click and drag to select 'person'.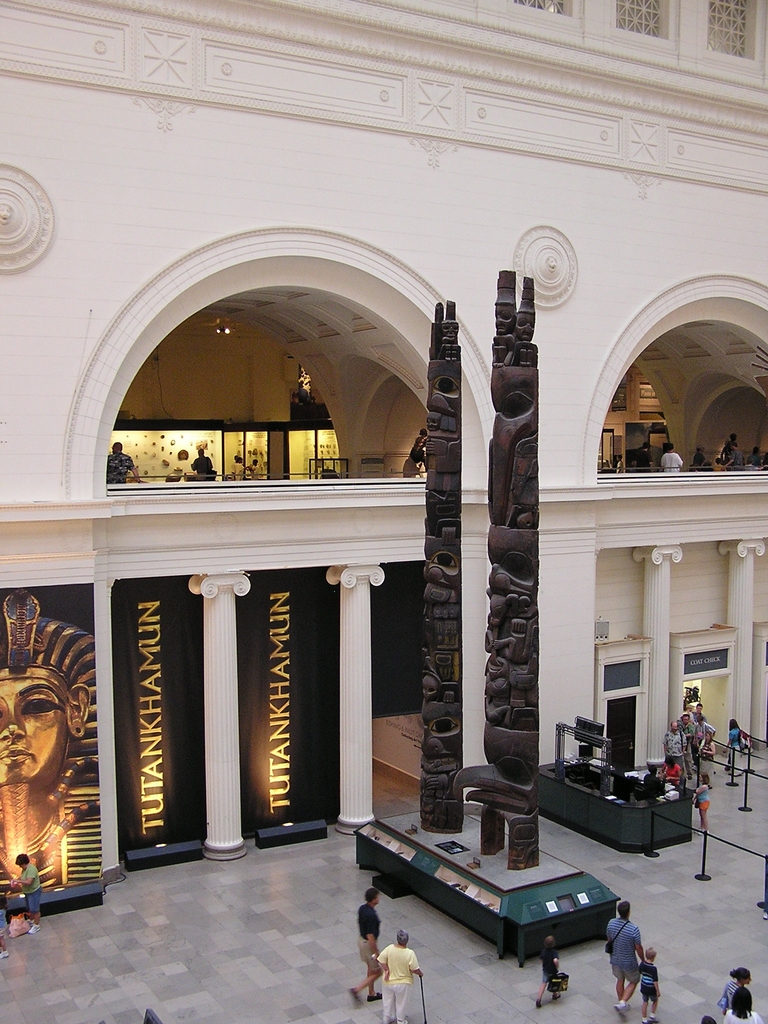
Selection: (630, 939, 666, 1023).
